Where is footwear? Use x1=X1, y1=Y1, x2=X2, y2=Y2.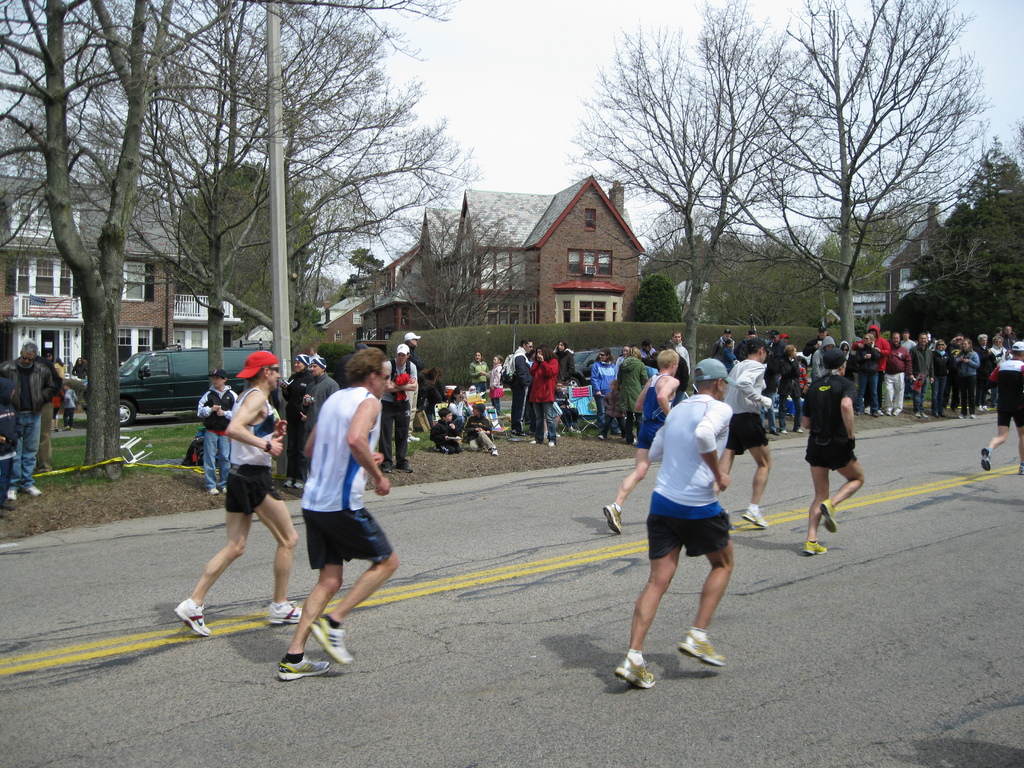
x1=407, y1=436, x2=408, y2=444.
